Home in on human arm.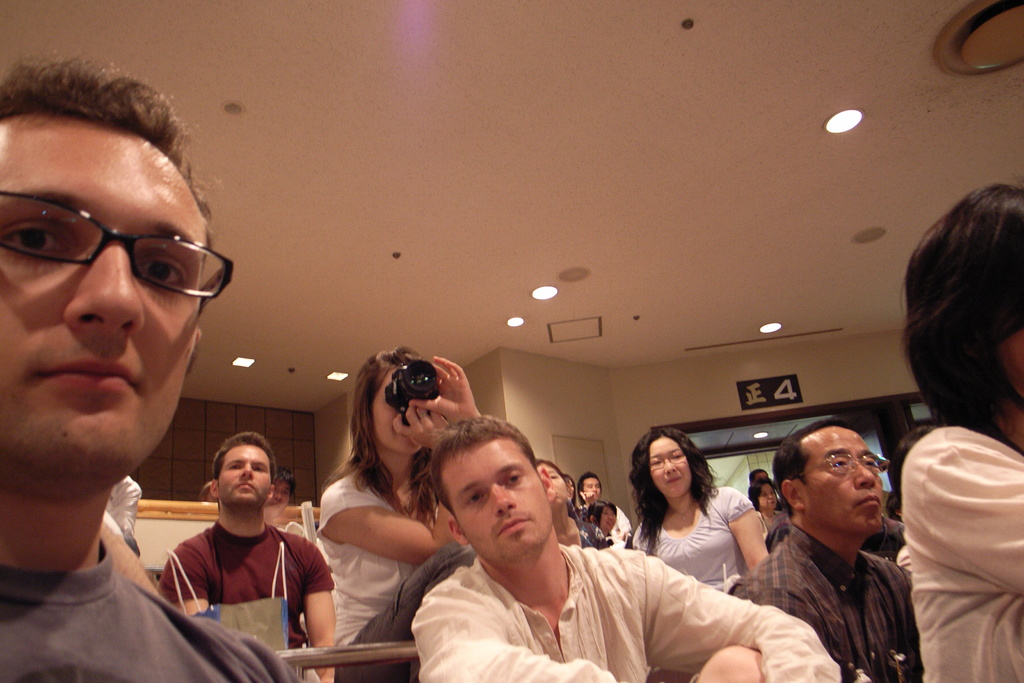
Homed in at box=[612, 508, 633, 545].
